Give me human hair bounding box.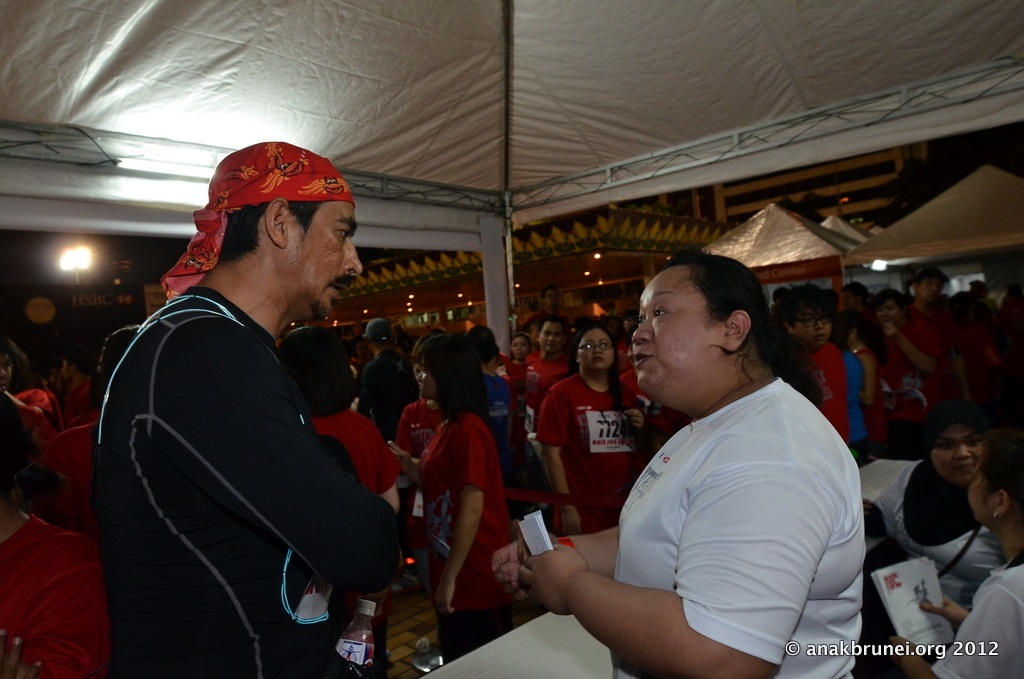
(978, 431, 1023, 501).
